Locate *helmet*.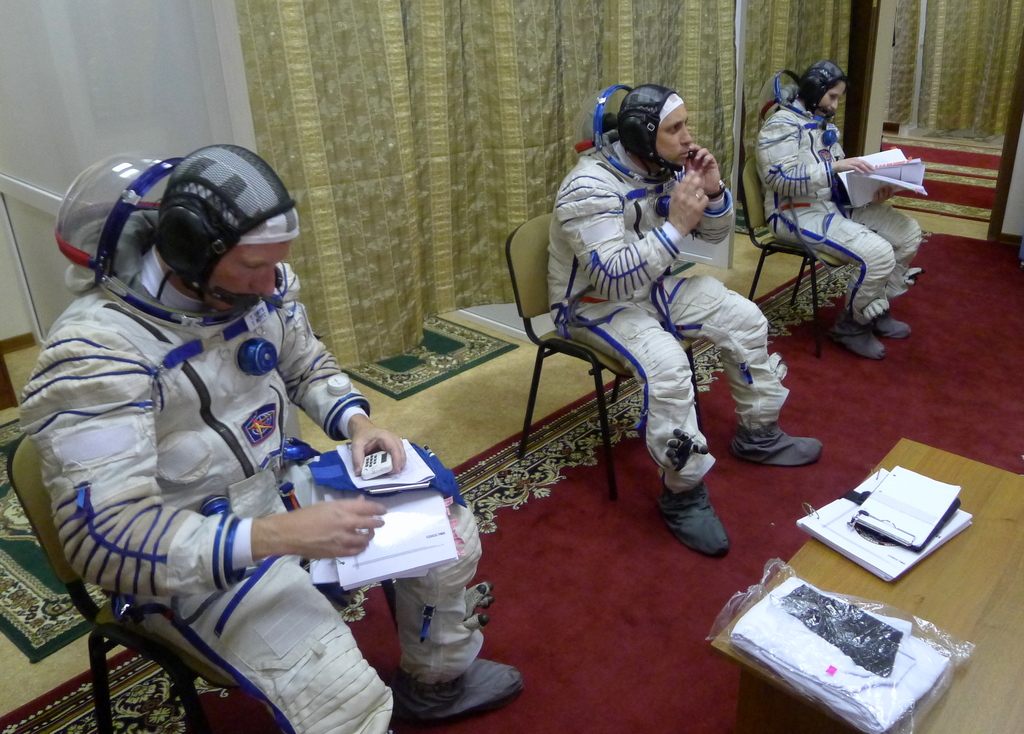
Bounding box: 154 143 307 313.
